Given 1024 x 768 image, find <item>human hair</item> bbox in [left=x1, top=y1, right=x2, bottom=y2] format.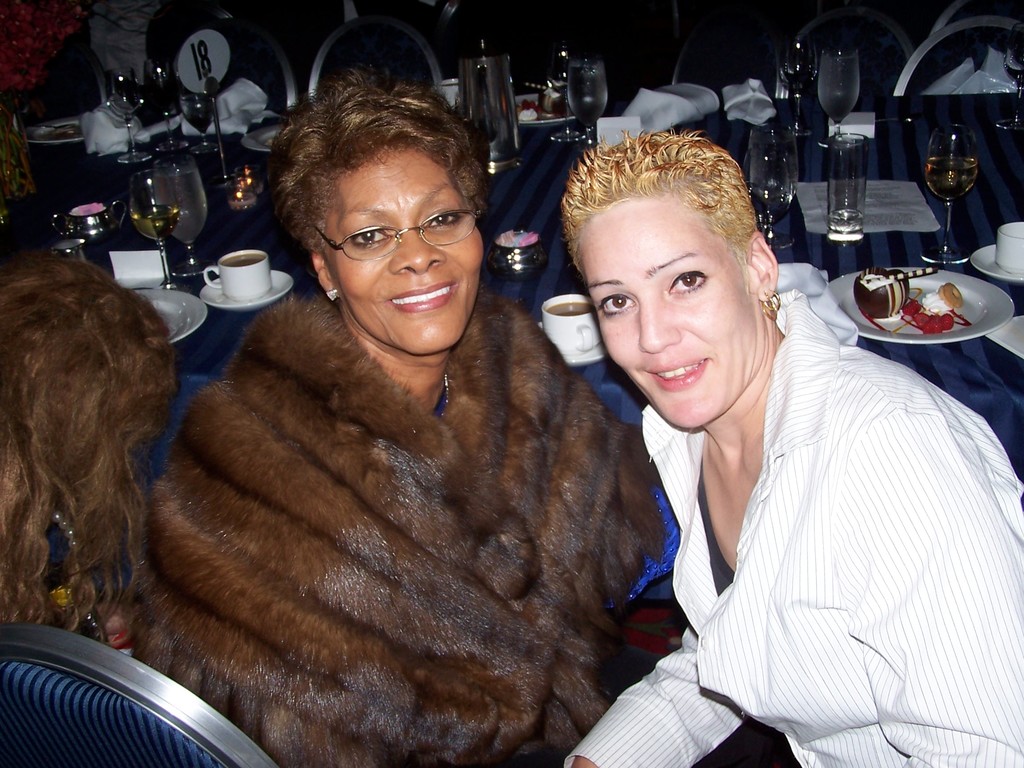
[left=556, top=137, right=769, bottom=261].
